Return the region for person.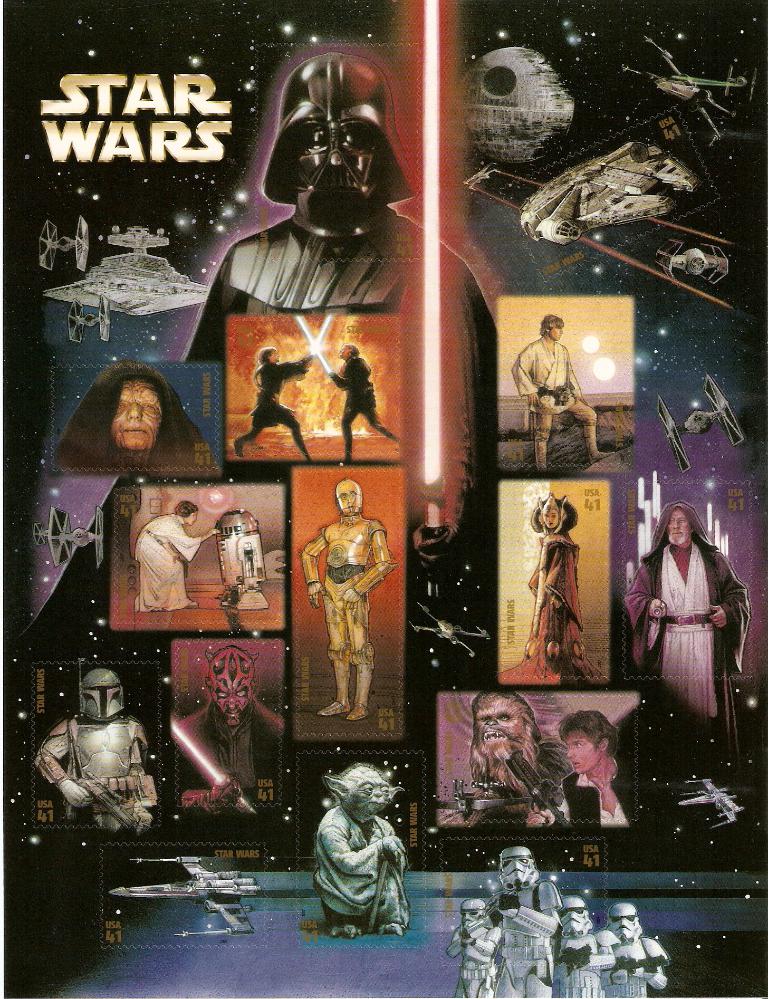
<region>507, 315, 614, 470</region>.
